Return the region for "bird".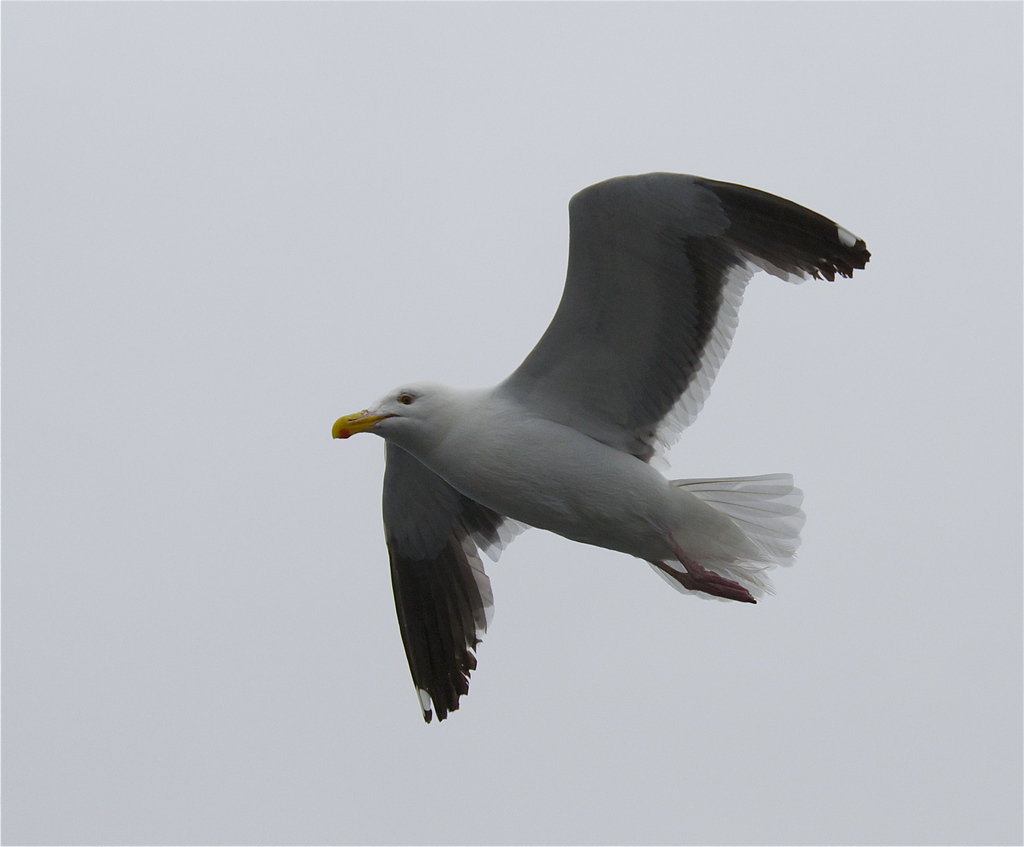
select_region(303, 177, 863, 679).
